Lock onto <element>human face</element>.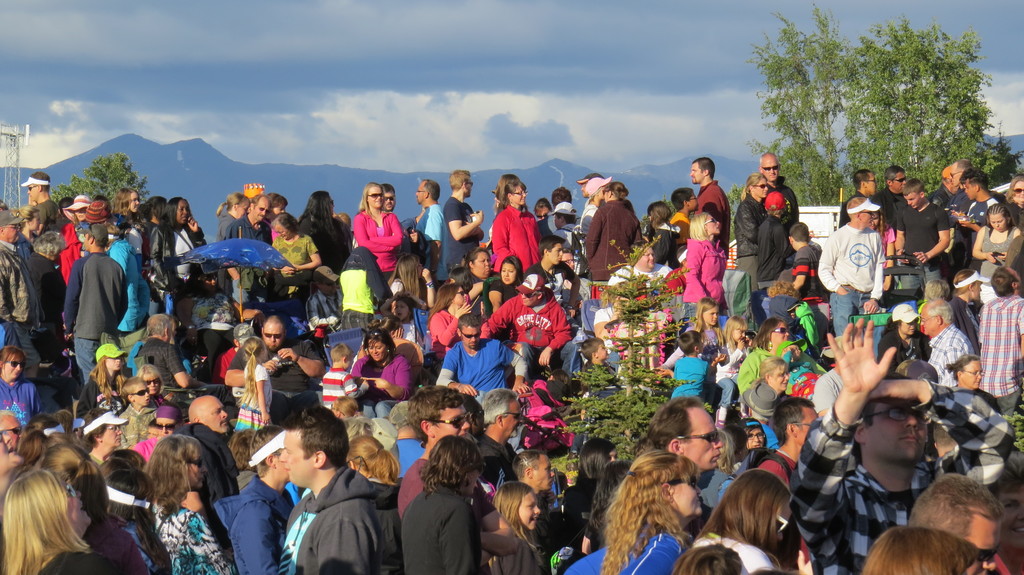
Locked: pyautogui.locateOnScreen(177, 198, 192, 226).
